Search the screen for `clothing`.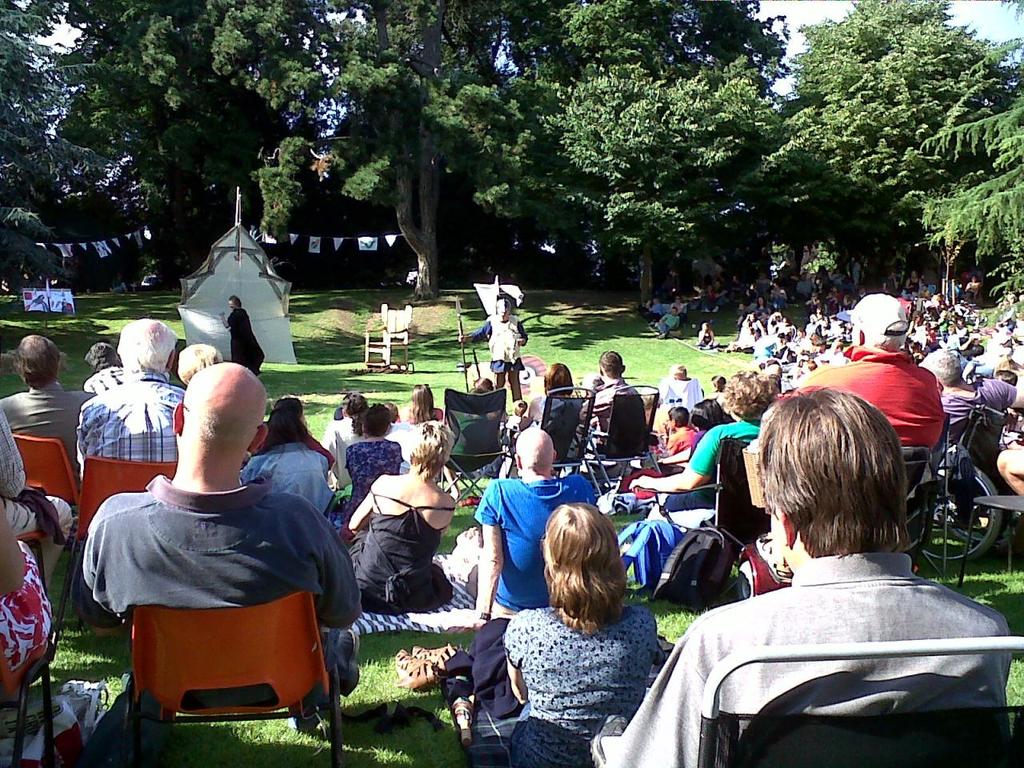
Found at BBox(346, 438, 403, 506).
